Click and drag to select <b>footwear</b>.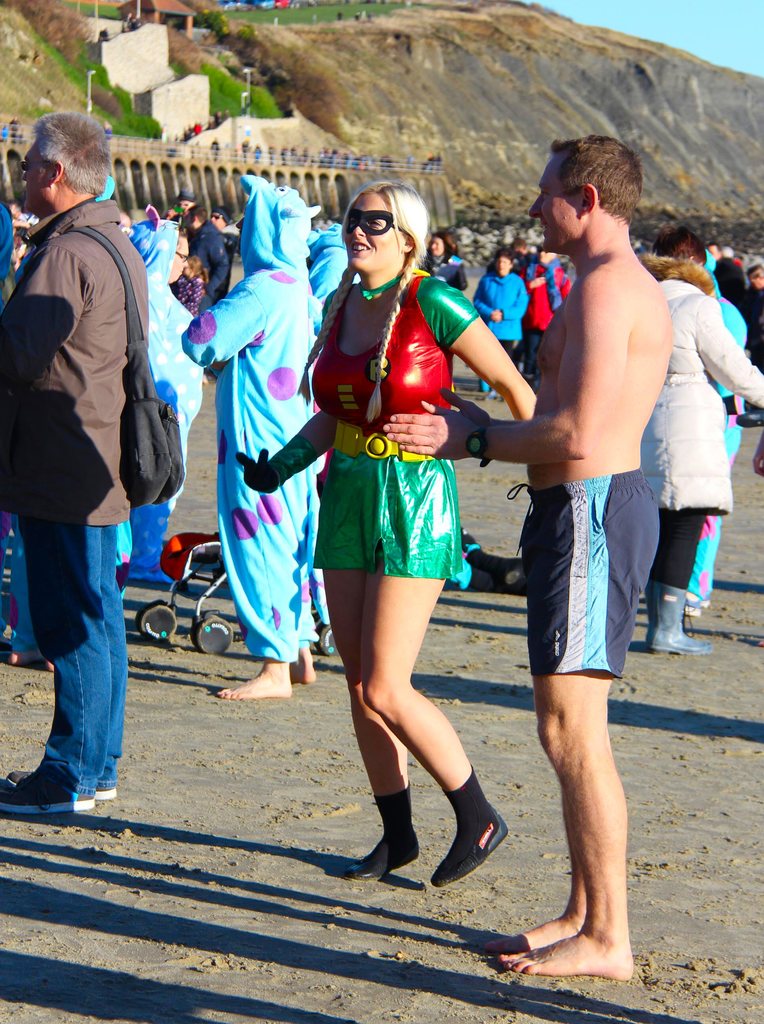
Selection: locate(337, 788, 421, 883).
